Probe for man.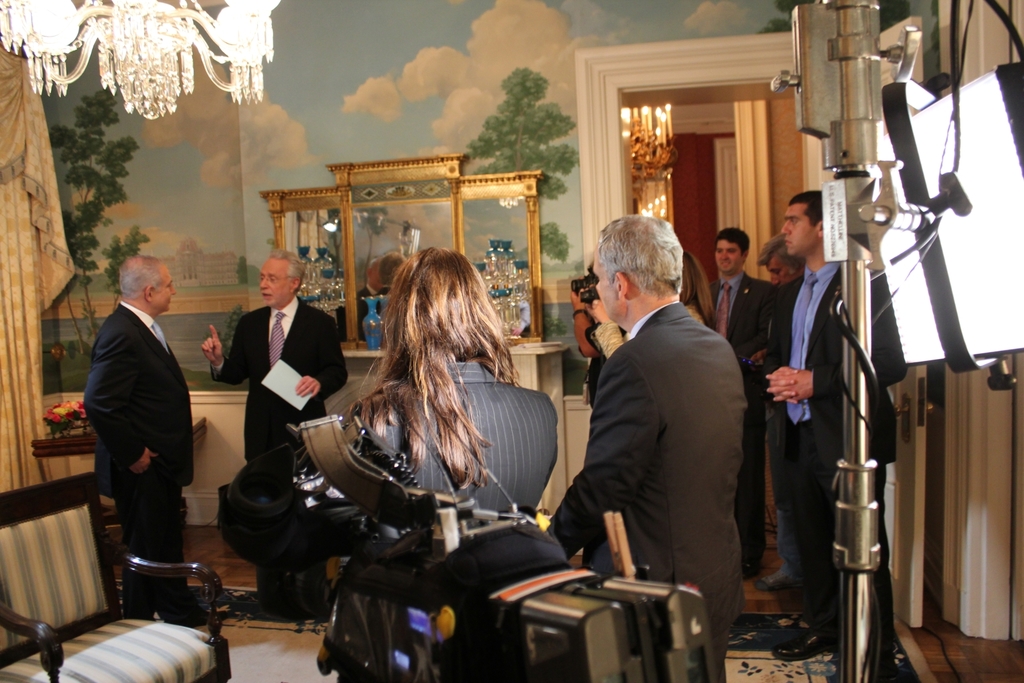
Probe result: box(692, 221, 772, 587).
